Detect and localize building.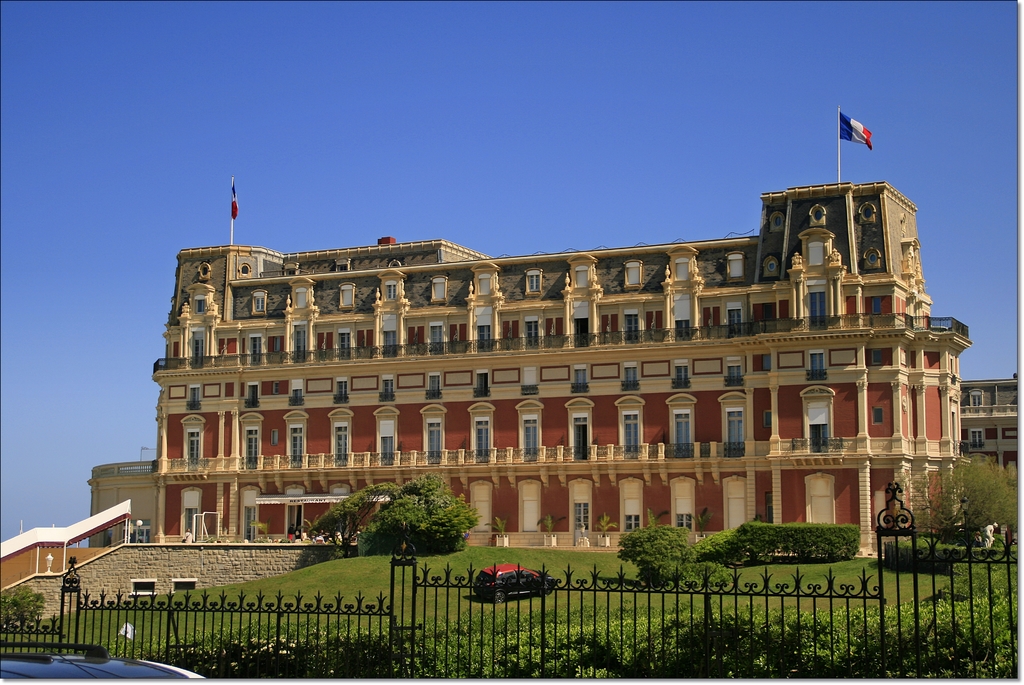
Localized at x1=960, y1=376, x2=1023, y2=479.
